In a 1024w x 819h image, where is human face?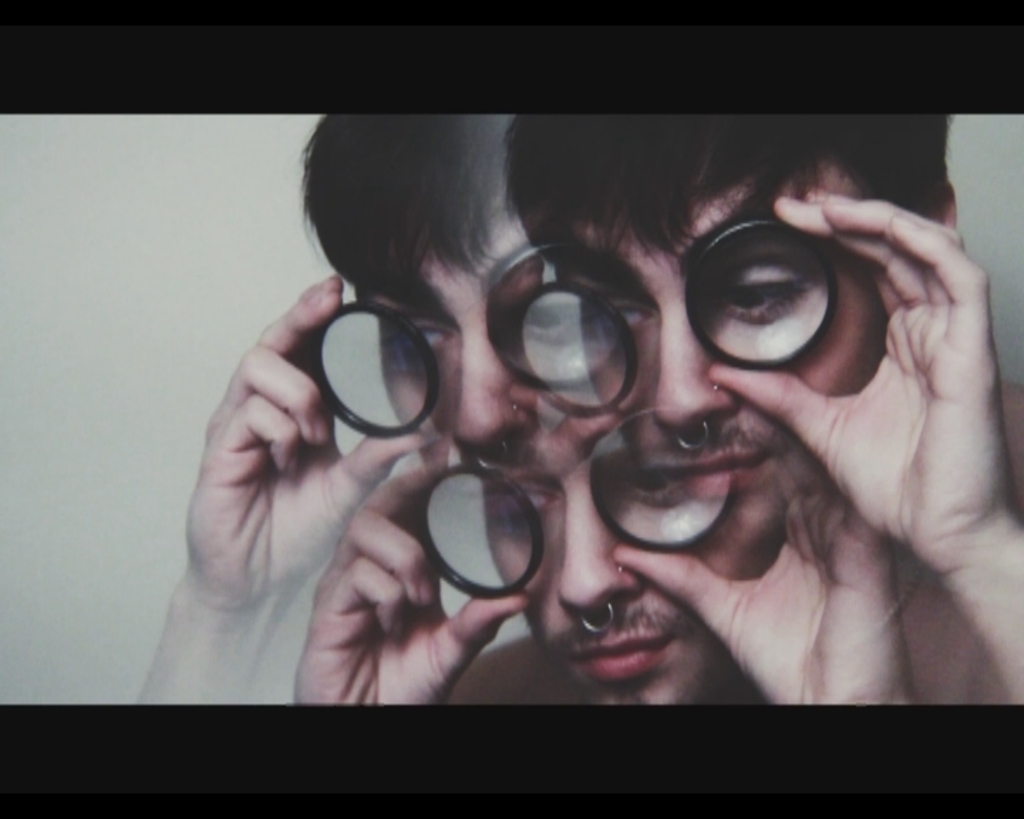
<region>488, 459, 784, 708</region>.
